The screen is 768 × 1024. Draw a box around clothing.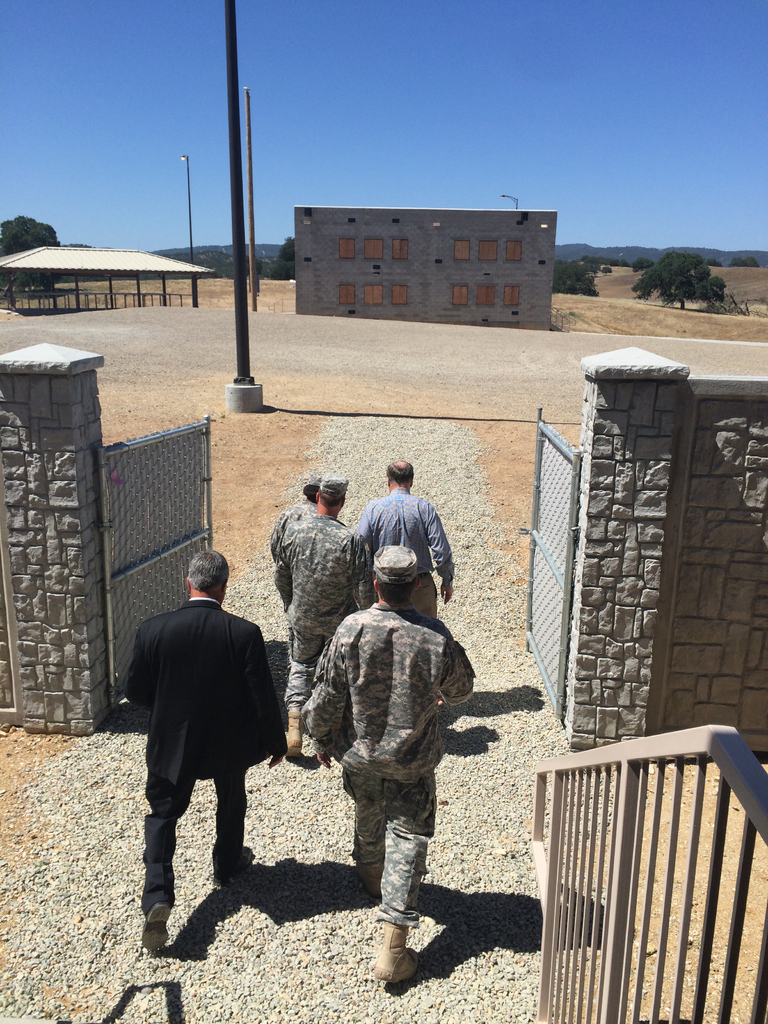
x1=356, y1=481, x2=458, y2=624.
